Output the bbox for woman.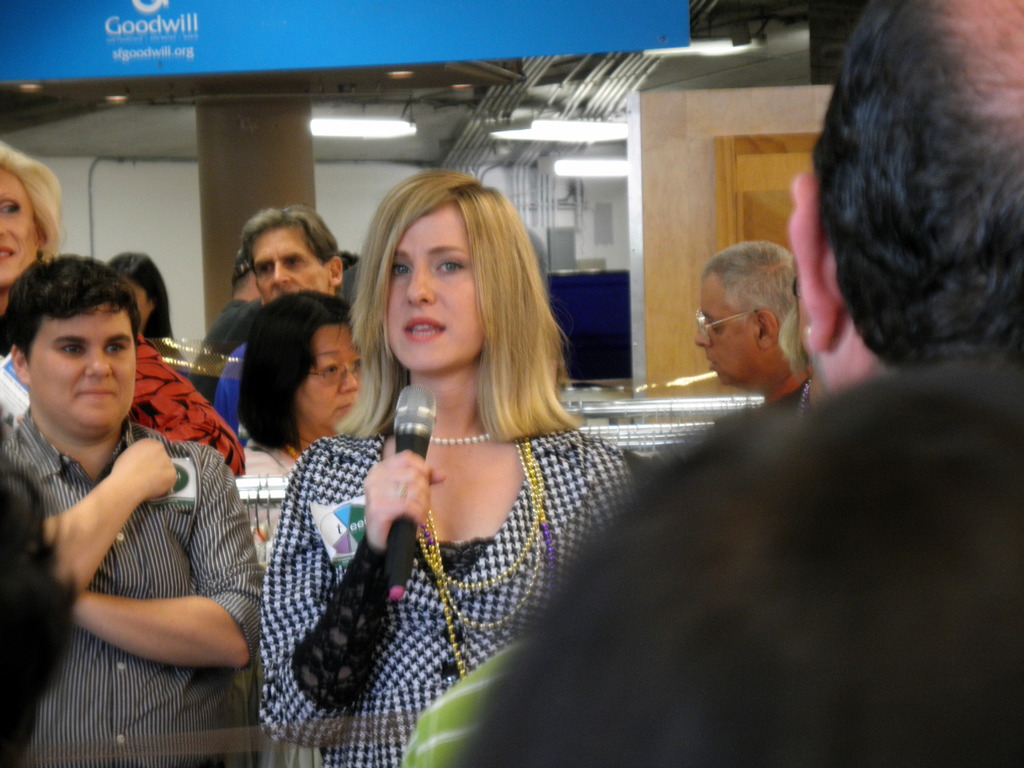
l=237, t=288, r=365, b=475.
